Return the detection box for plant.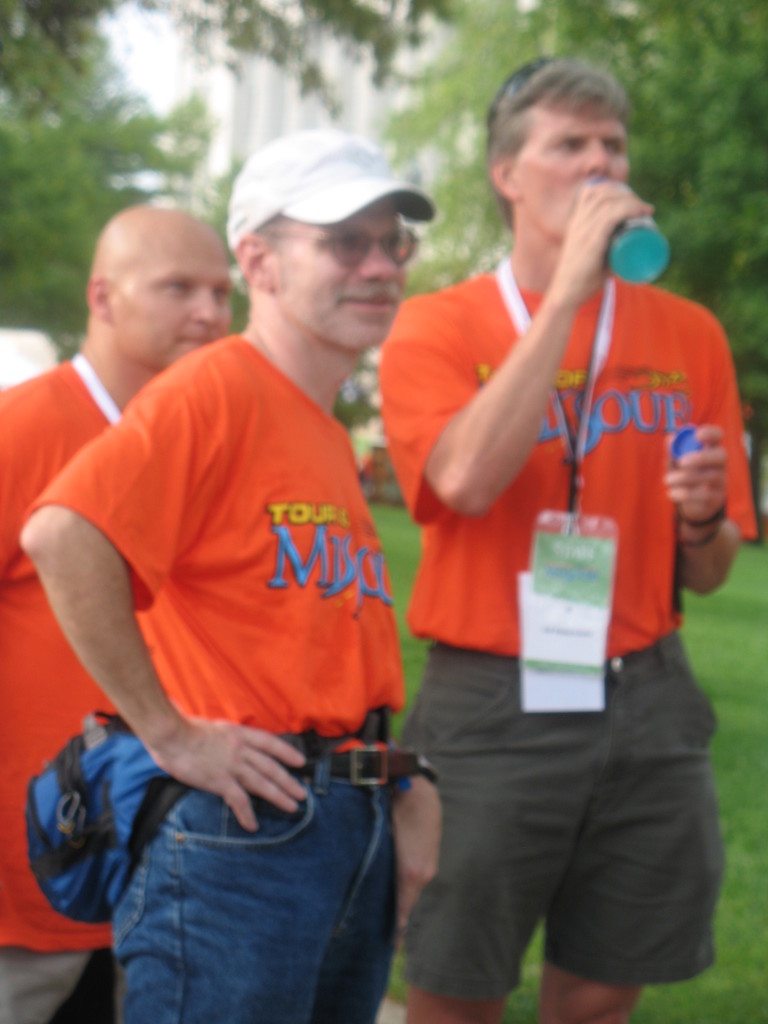
{"left": 500, "top": 906, "right": 546, "bottom": 1019}.
